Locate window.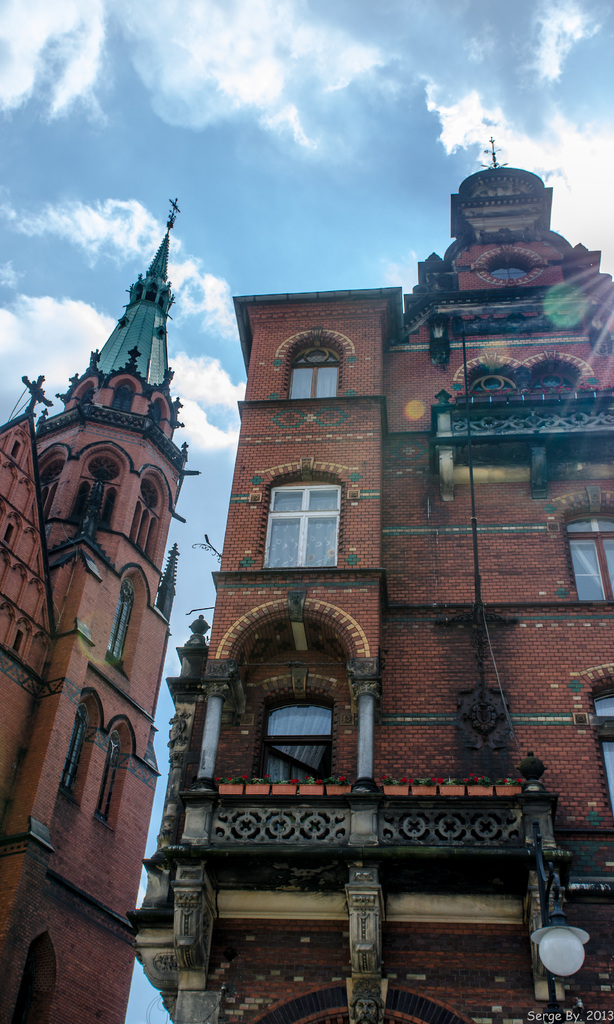
Bounding box: [left=567, top=511, right=613, bottom=602].
